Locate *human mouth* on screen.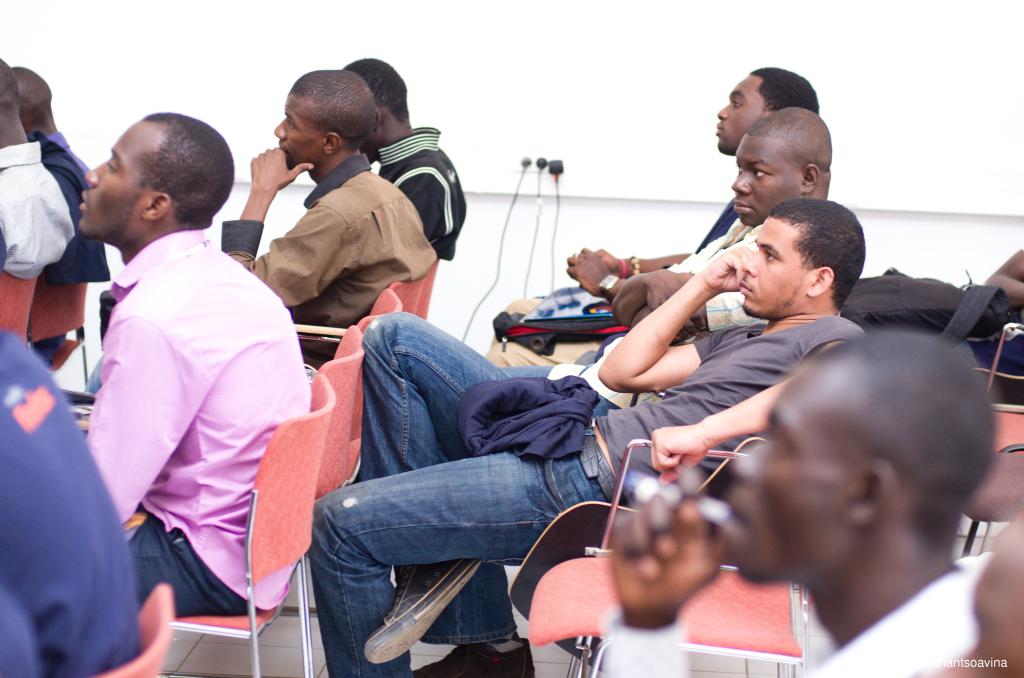
On screen at select_region(710, 120, 726, 139).
